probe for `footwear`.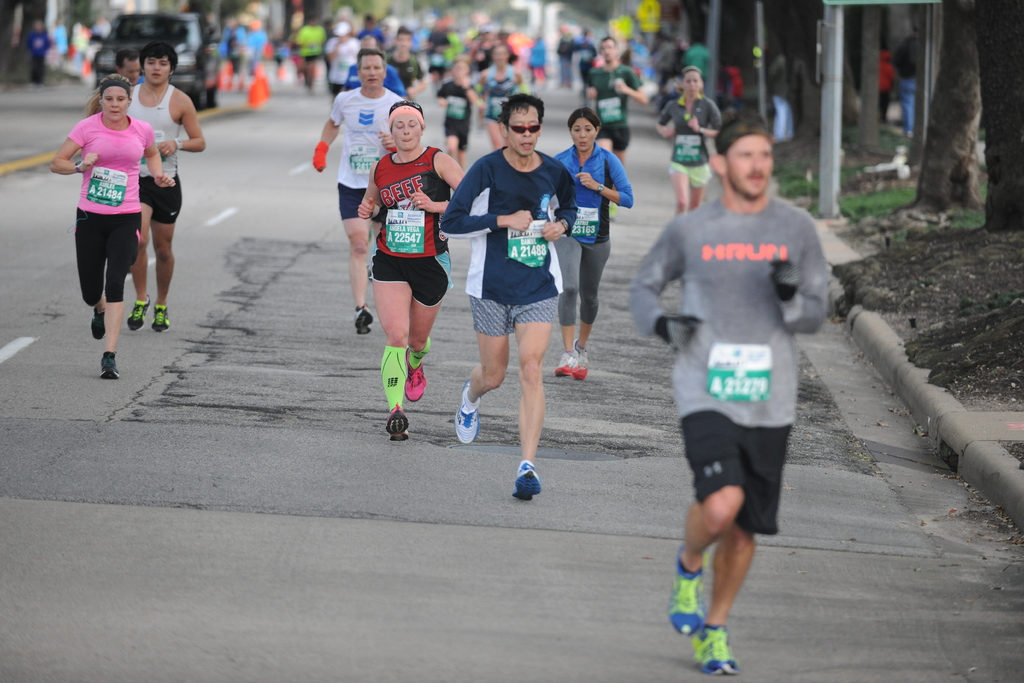
Probe result: box=[125, 293, 149, 332].
